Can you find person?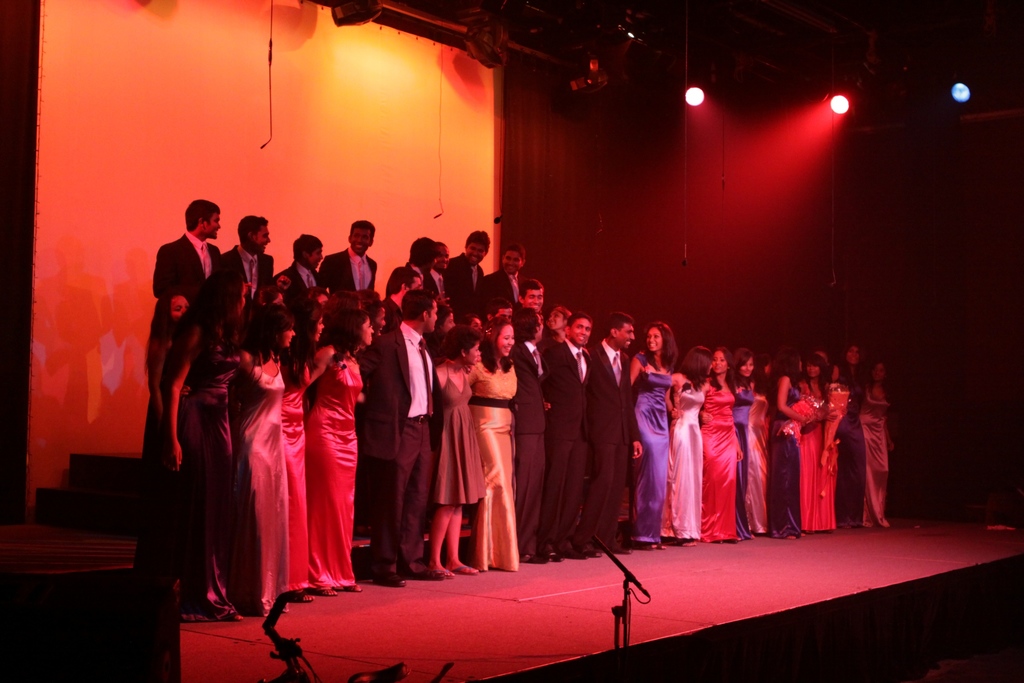
Yes, bounding box: (left=536, top=316, right=599, bottom=557).
